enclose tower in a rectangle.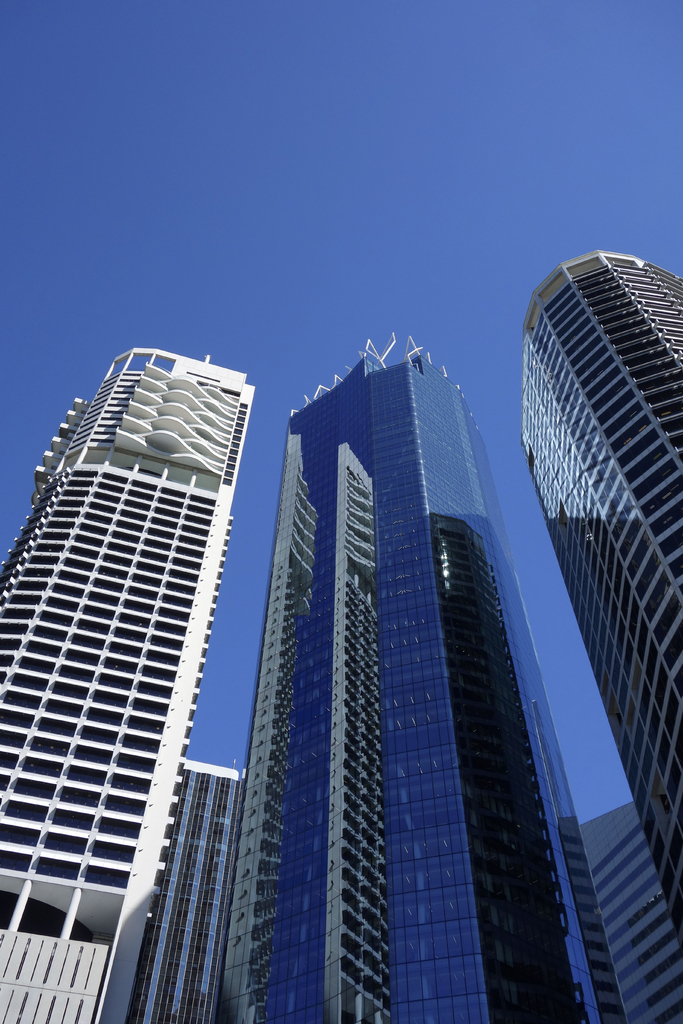
left=0, top=342, right=259, bottom=1023.
